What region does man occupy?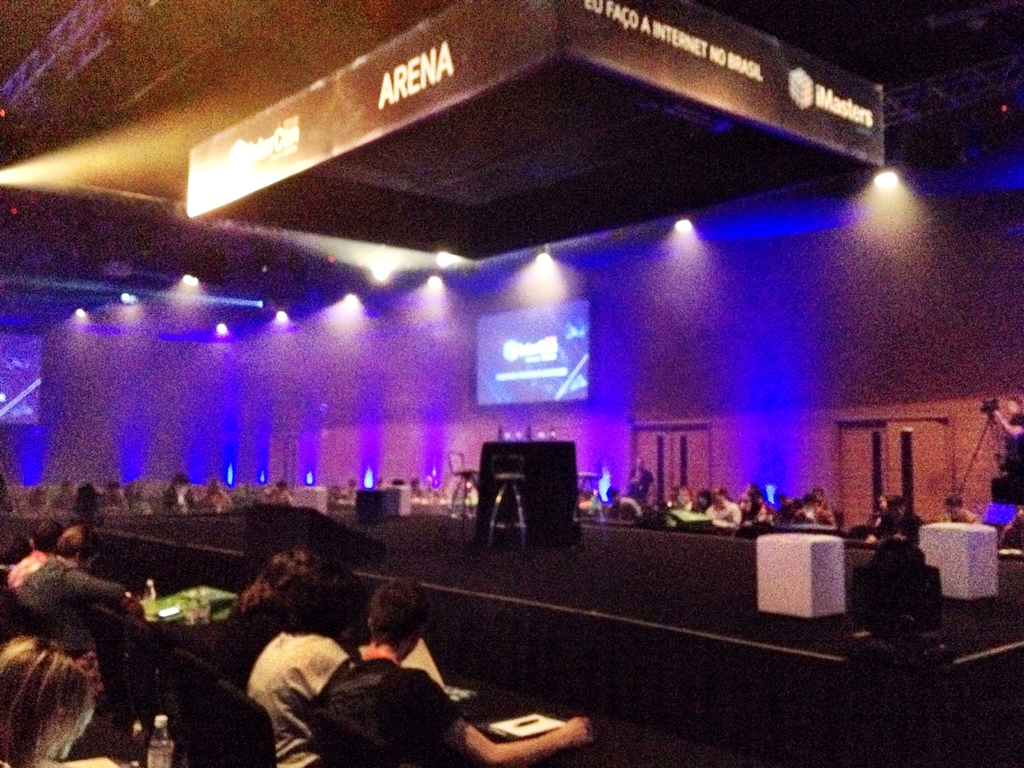
[left=941, top=497, right=985, bottom=524].
